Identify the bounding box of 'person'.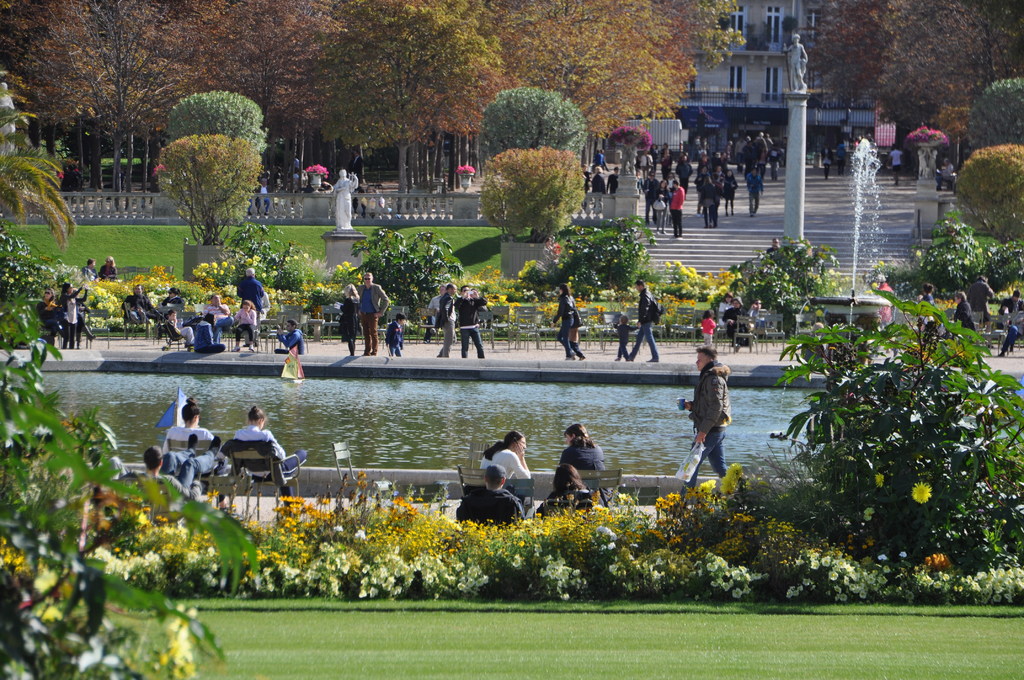
bbox=(608, 314, 642, 364).
